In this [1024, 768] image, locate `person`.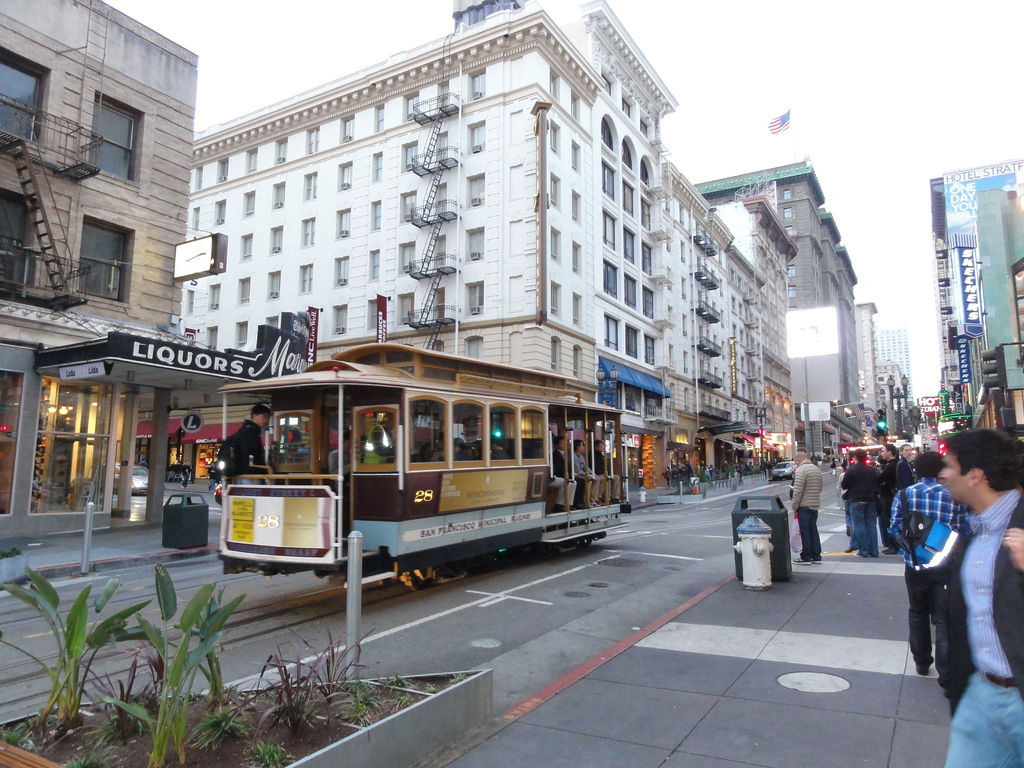
Bounding box: [326,431,355,536].
